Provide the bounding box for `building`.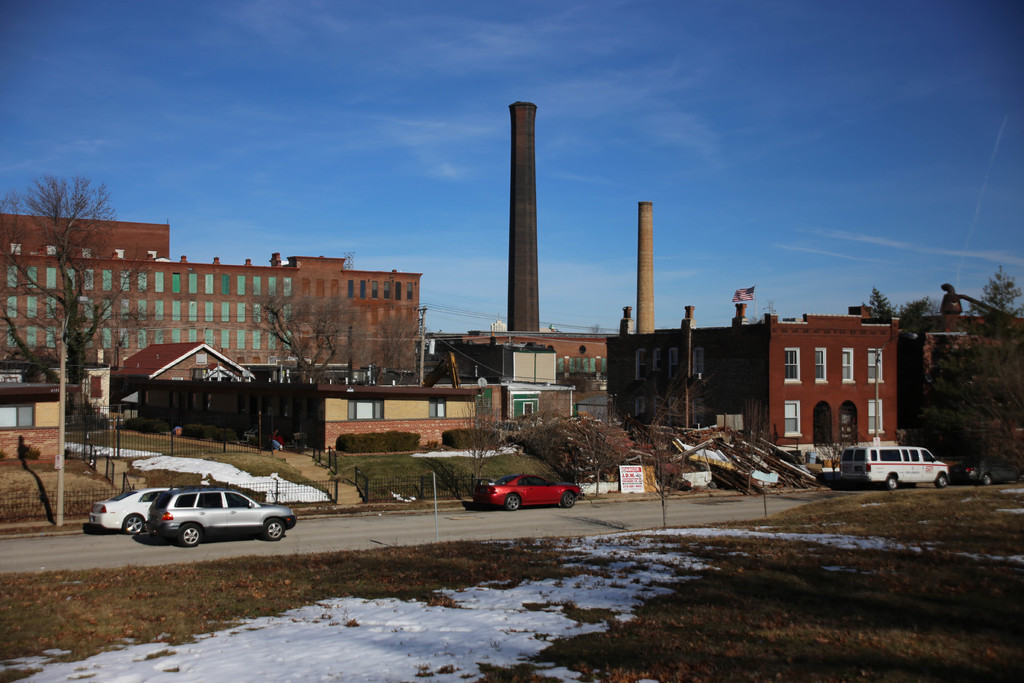
<box>598,311,897,445</box>.
